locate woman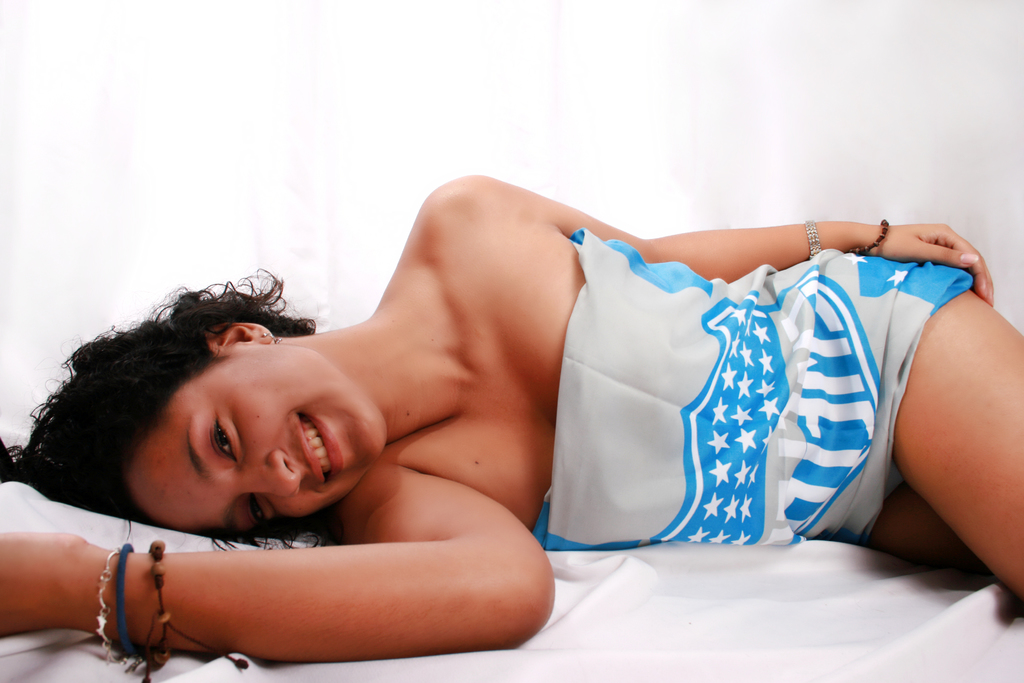
[x1=0, y1=169, x2=1023, y2=658]
